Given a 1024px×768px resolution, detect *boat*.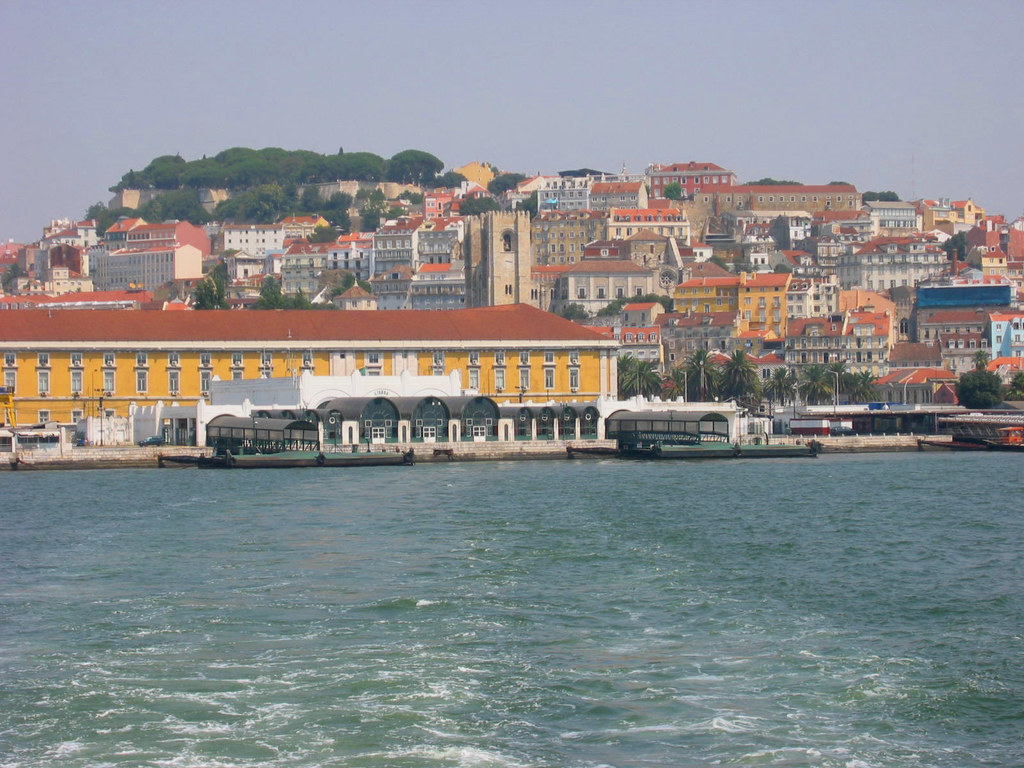
Rect(182, 442, 428, 470).
